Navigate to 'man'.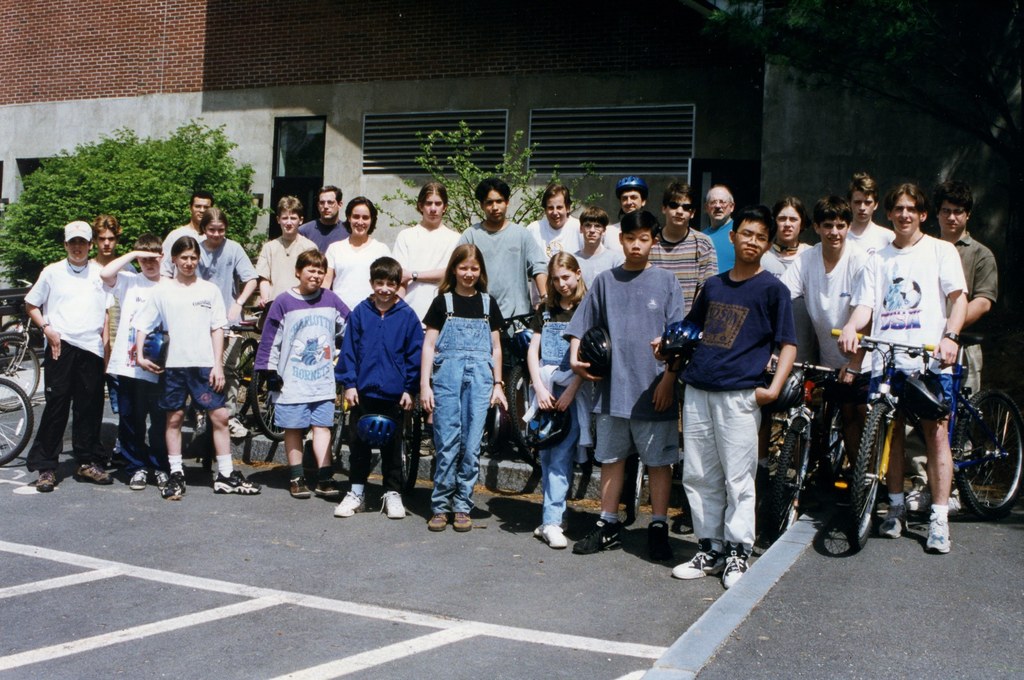
Navigation target: pyautogui.locateOnScreen(527, 182, 584, 257).
